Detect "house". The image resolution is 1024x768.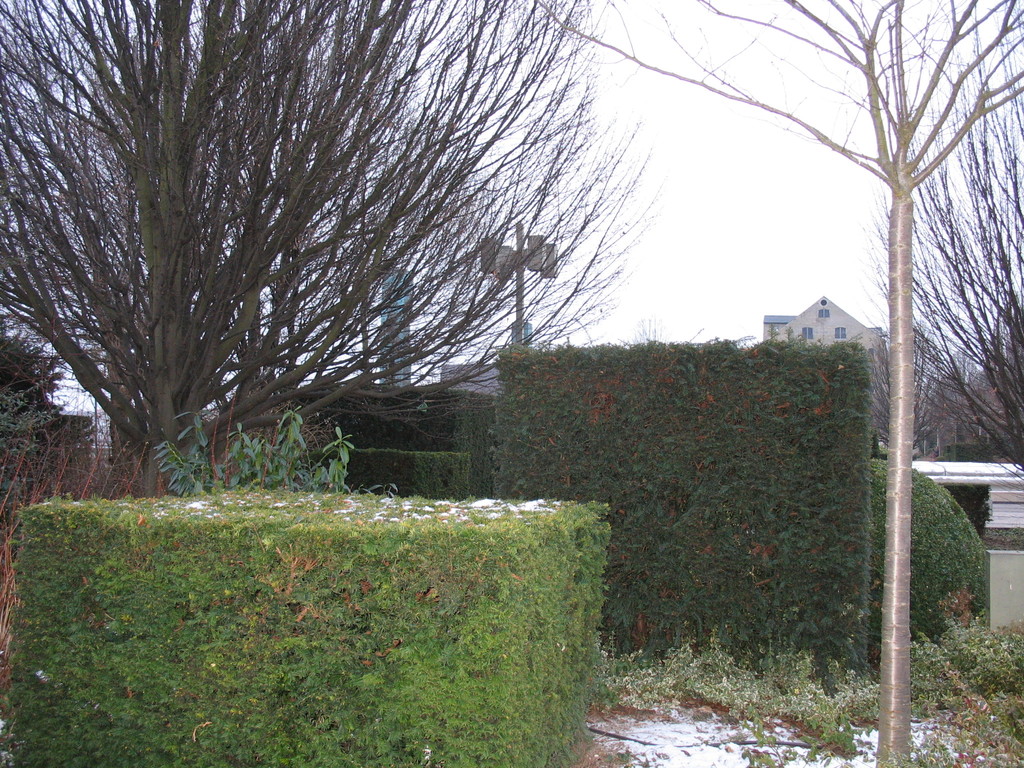
bbox=(375, 270, 413, 395).
